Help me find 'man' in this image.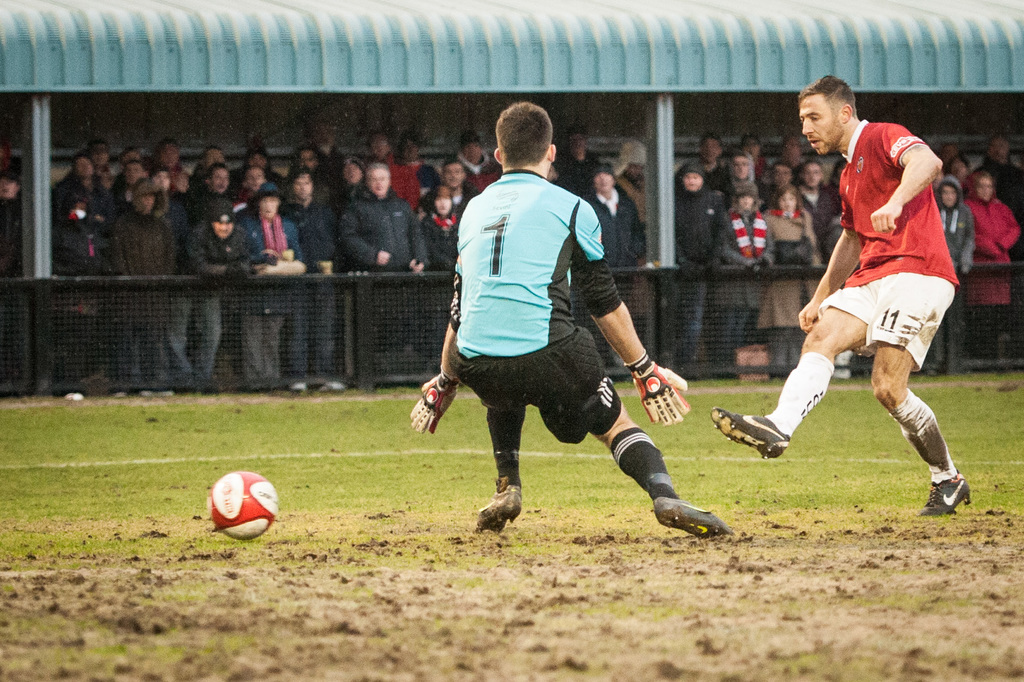
Found it: bbox=(0, 121, 1023, 382).
